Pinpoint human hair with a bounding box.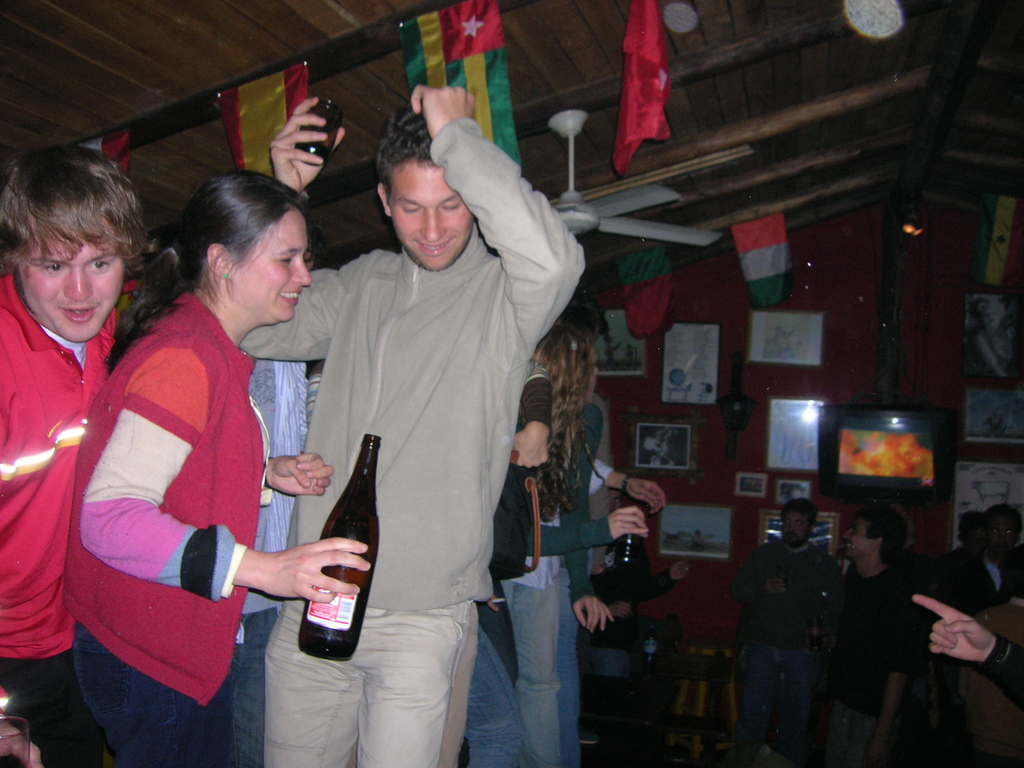
select_region(528, 322, 605, 525).
